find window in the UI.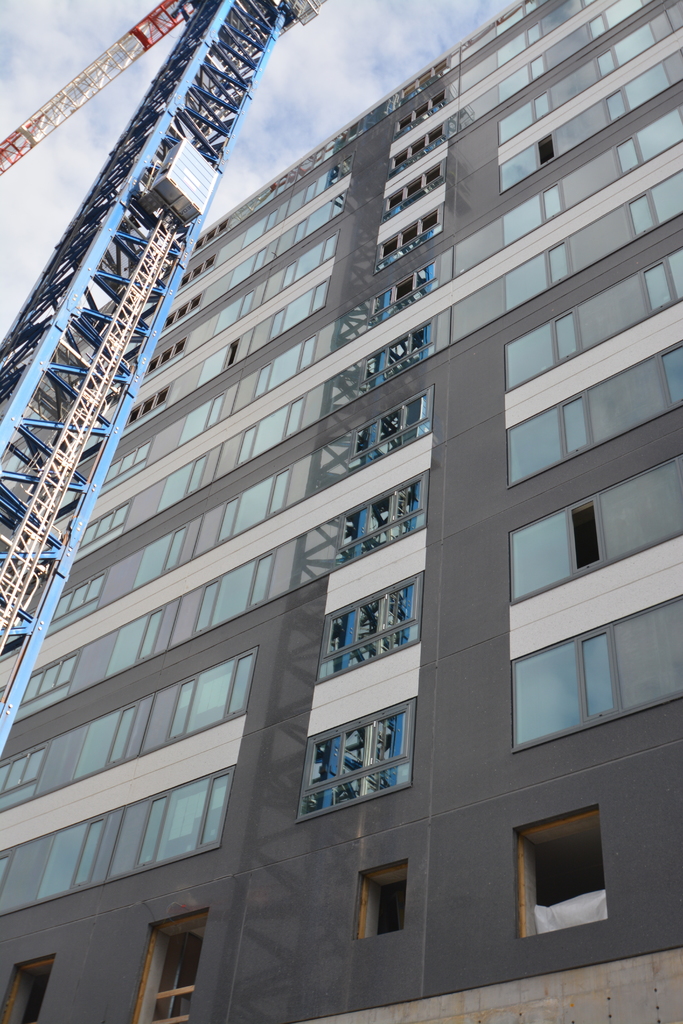
UI element at crop(401, 54, 447, 106).
